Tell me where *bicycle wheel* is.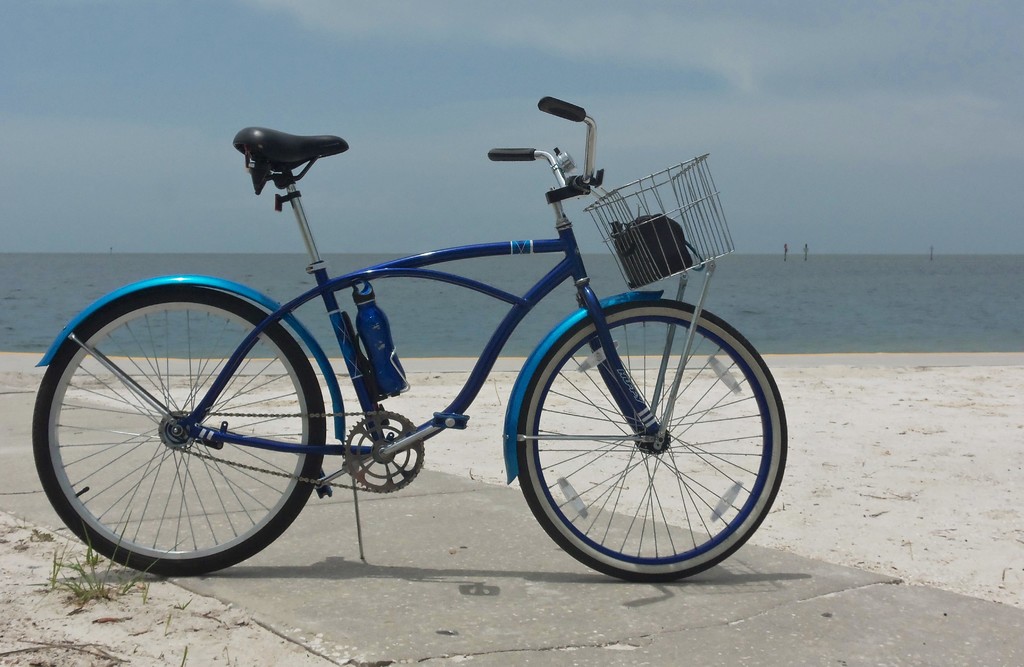
*bicycle wheel* is at bbox=[33, 291, 330, 580].
